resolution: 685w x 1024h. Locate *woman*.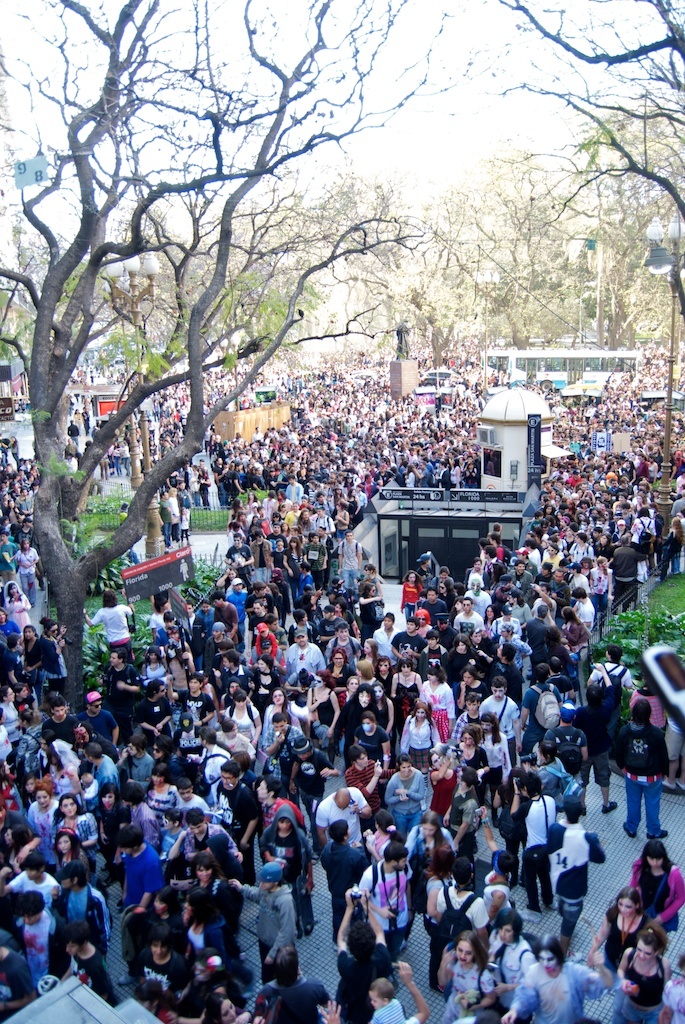
l=391, t=660, r=422, b=710.
